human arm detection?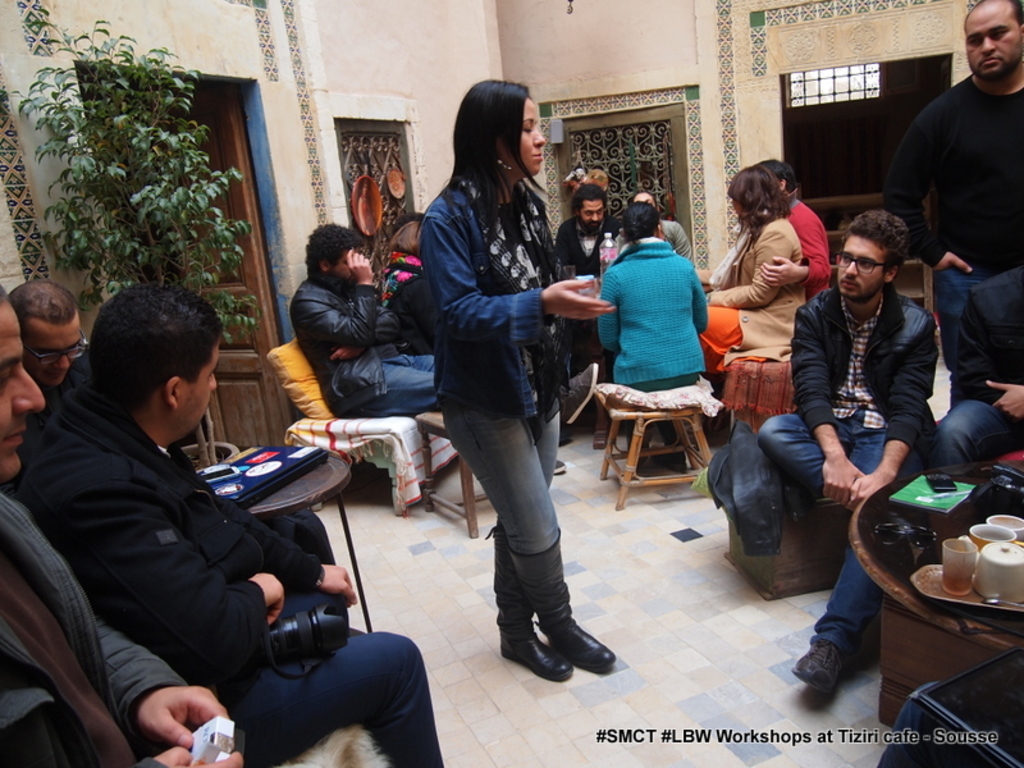
385:275:444:358
